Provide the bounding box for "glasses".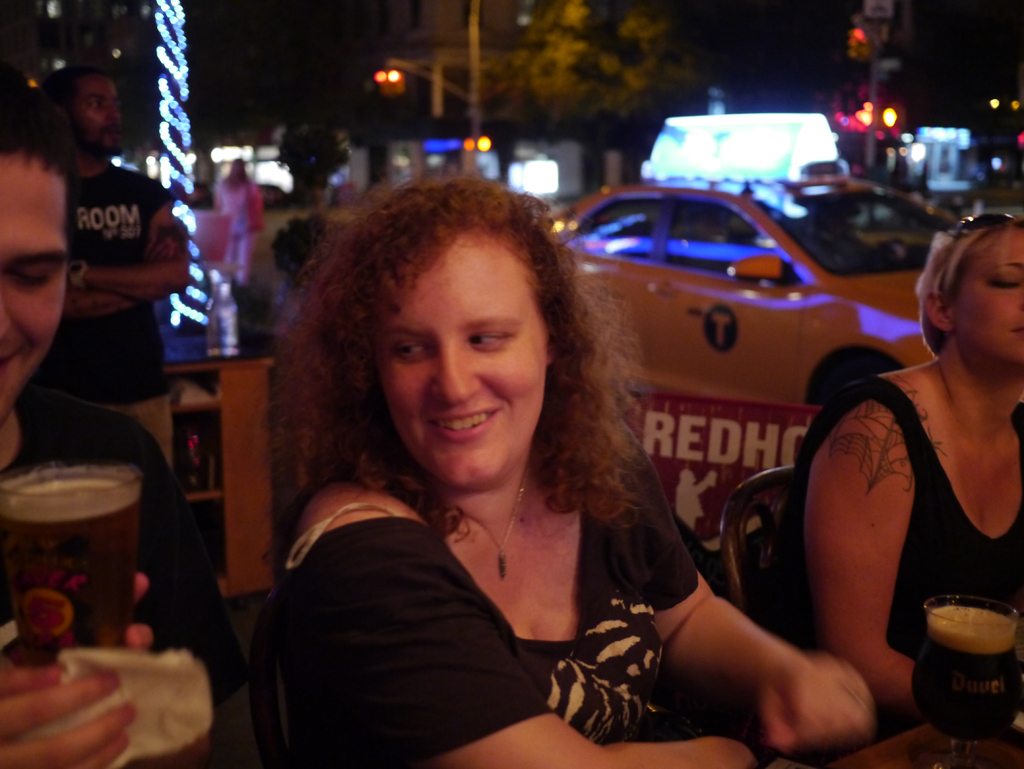
[x1=936, y1=209, x2=1016, y2=297].
